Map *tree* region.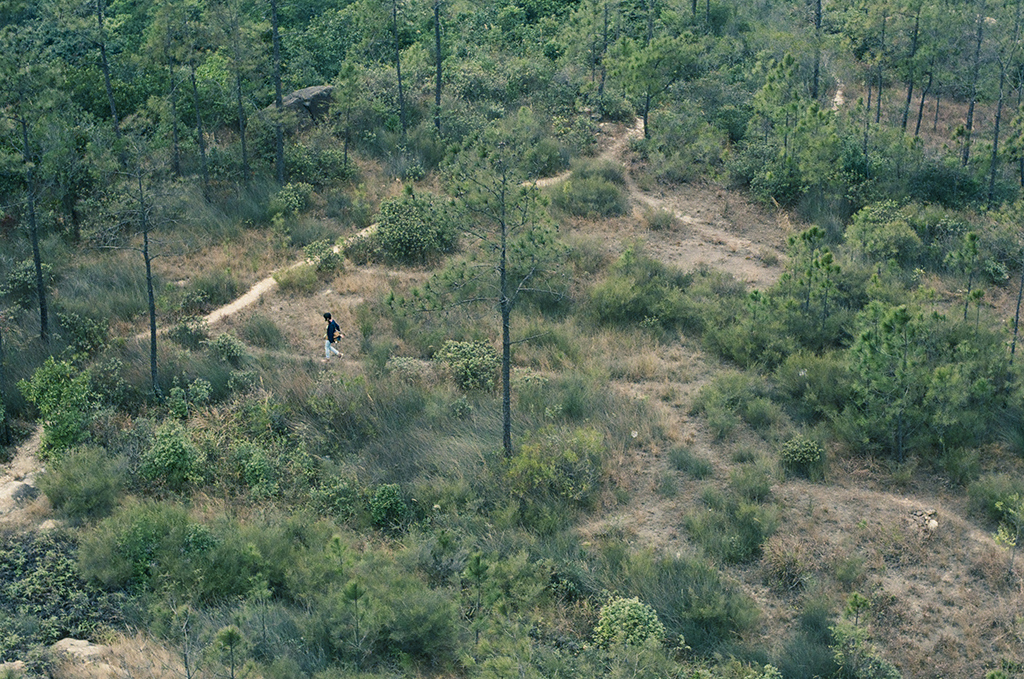
Mapped to BBox(0, 92, 54, 339).
